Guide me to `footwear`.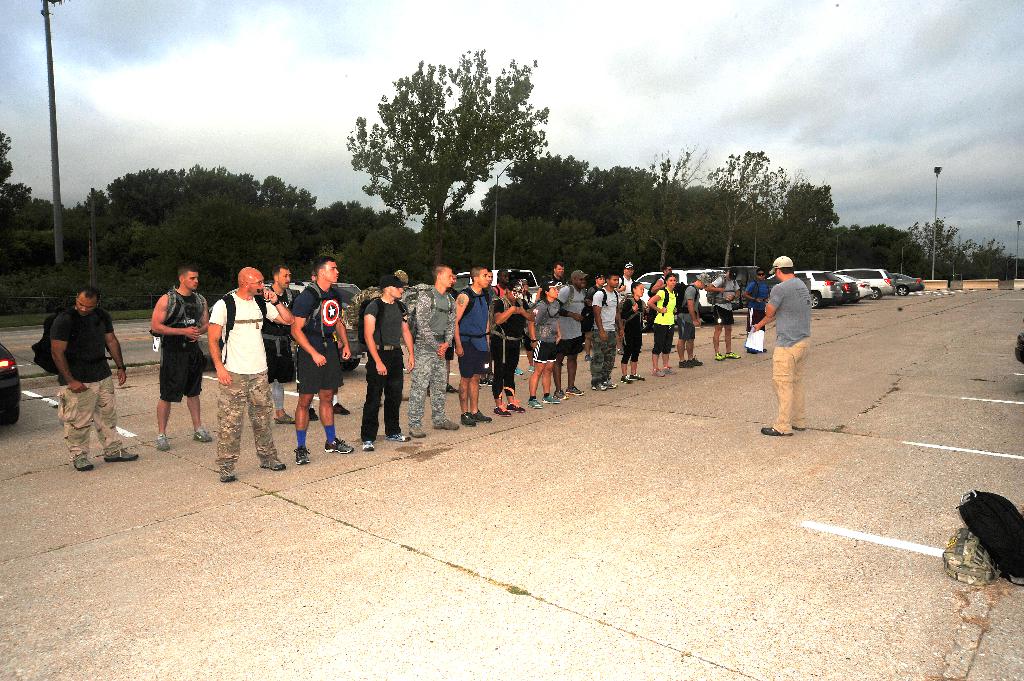
Guidance: [left=260, top=456, right=286, bottom=470].
